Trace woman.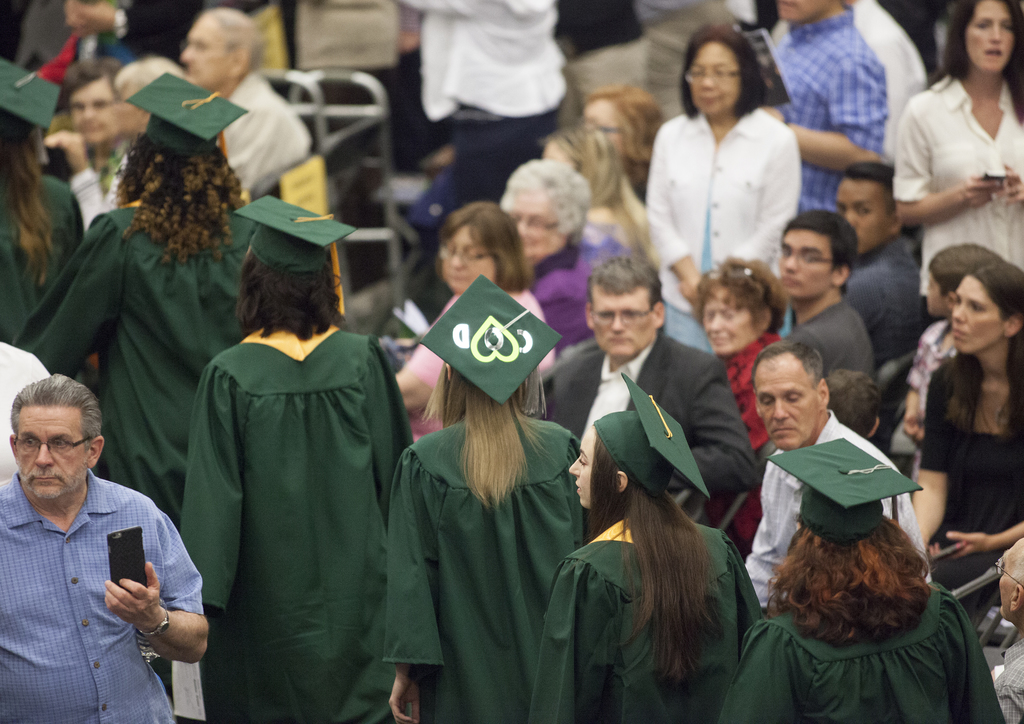
Traced to box(652, 22, 803, 354).
